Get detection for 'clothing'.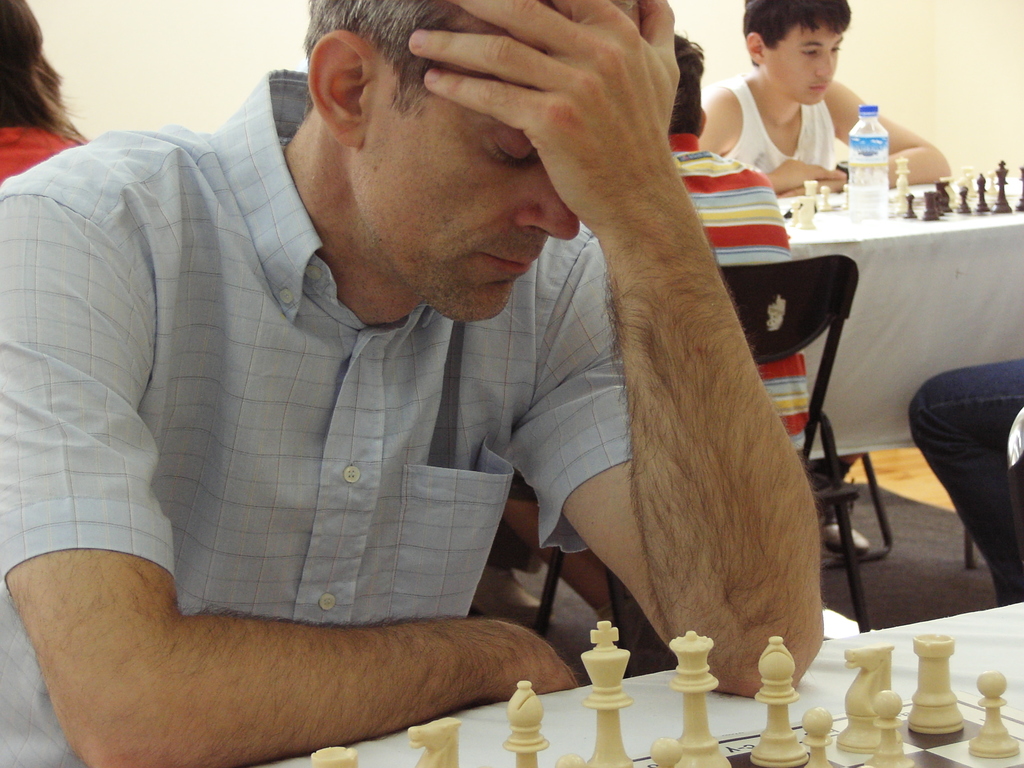
Detection: (x1=717, y1=72, x2=833, y2=179).
